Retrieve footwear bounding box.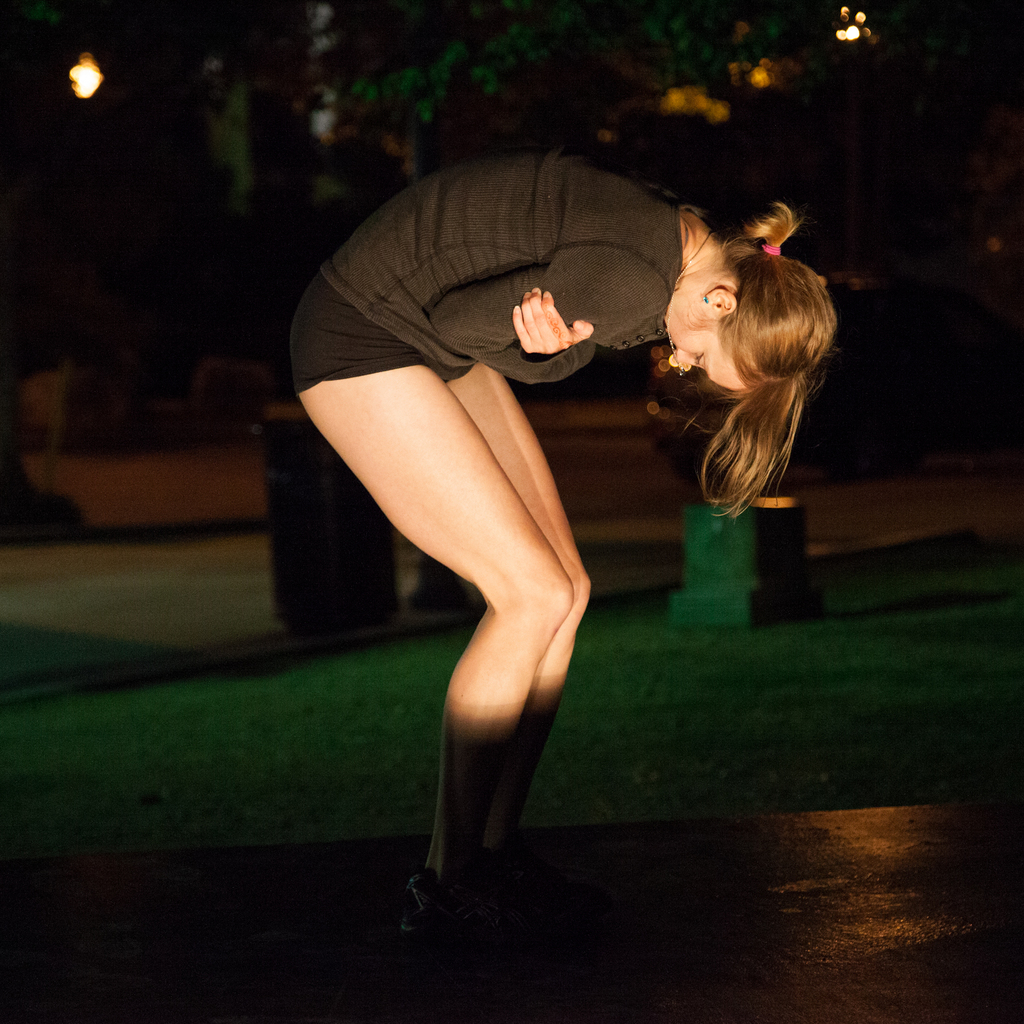
Bounding box: crop(401, 874, 522, 943).
